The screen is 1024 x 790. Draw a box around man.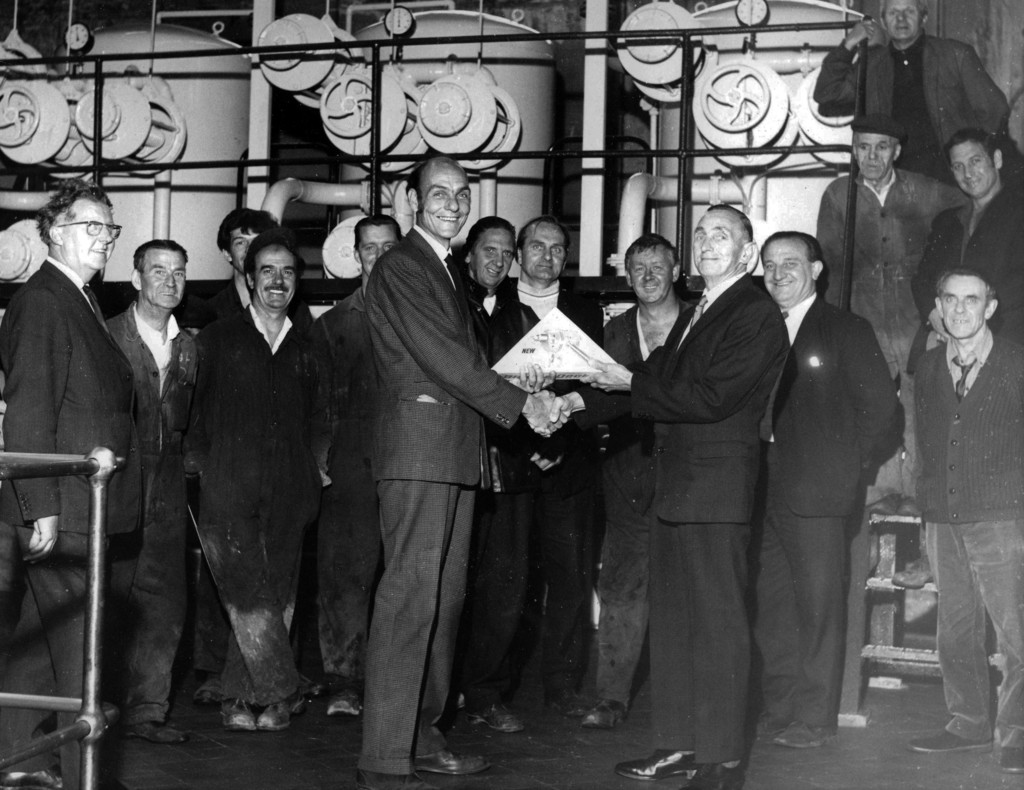
(496, 214, 615, 718).
